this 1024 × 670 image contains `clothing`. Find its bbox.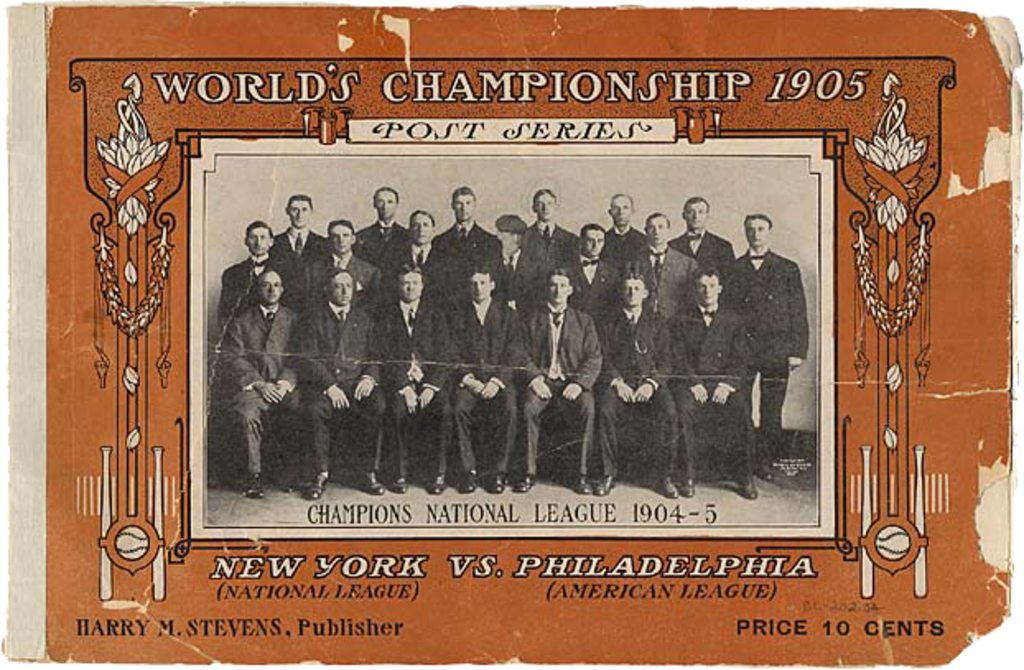
x1=726 y1=245 x2=808 y2=448.
